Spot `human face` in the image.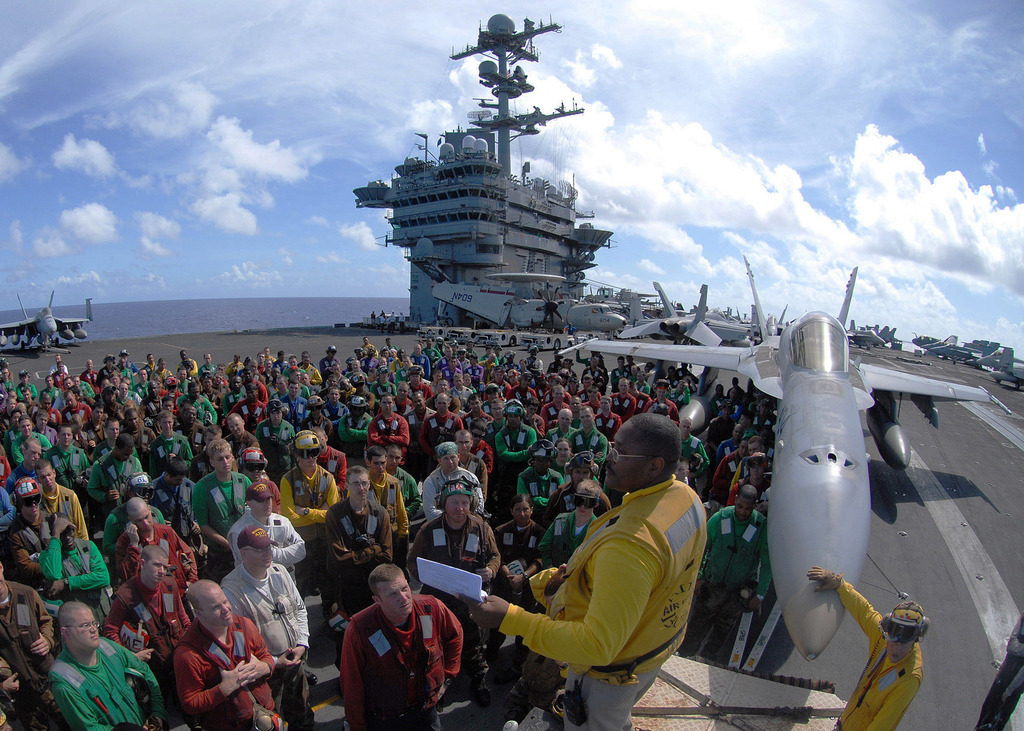
`human face` found at x1=20 y1=419 x2=31 y2=438.
